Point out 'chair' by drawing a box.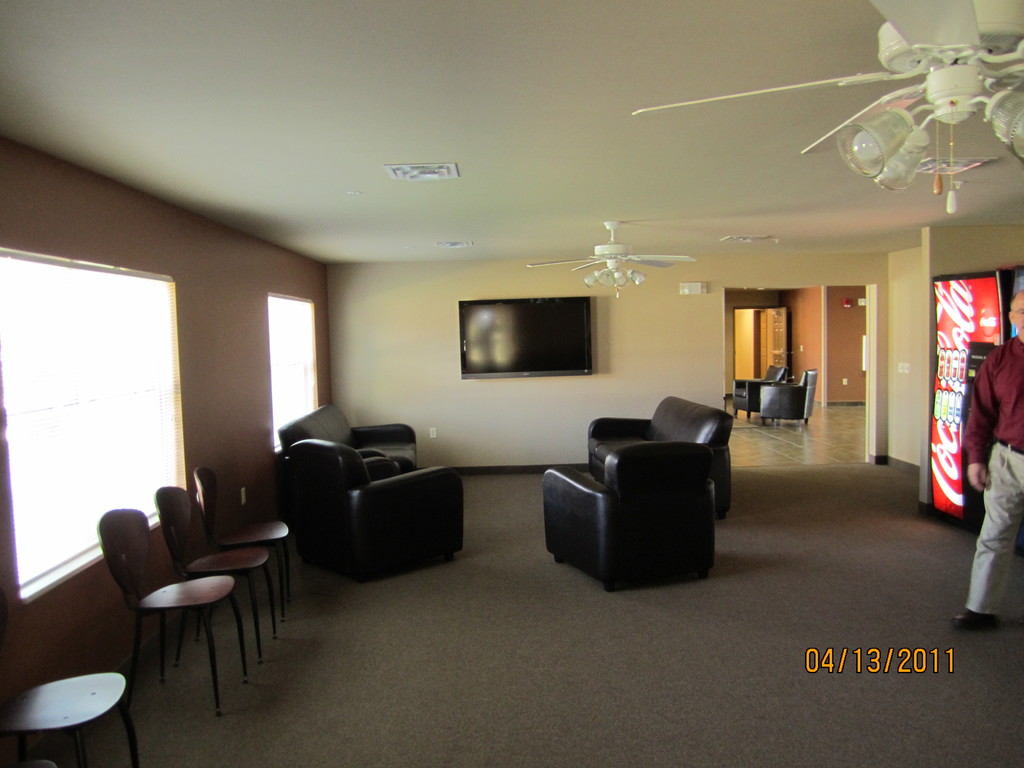
crop(533, 392, 737, 595).
